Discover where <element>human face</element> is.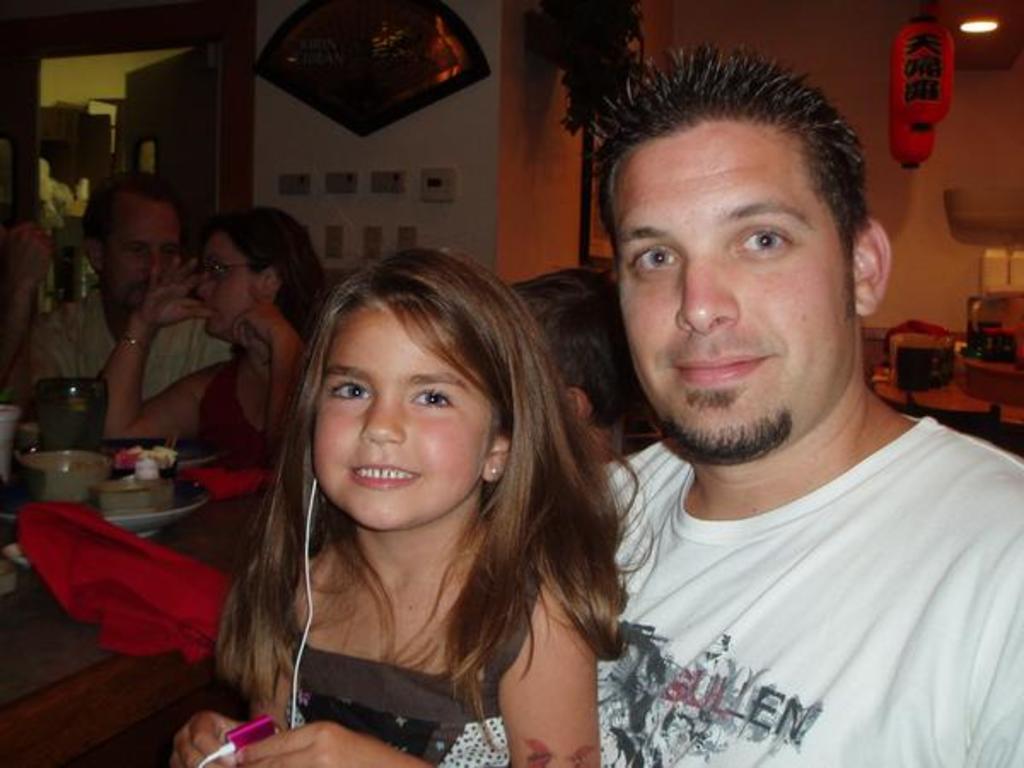
Discovered at [311,305,495,531].
